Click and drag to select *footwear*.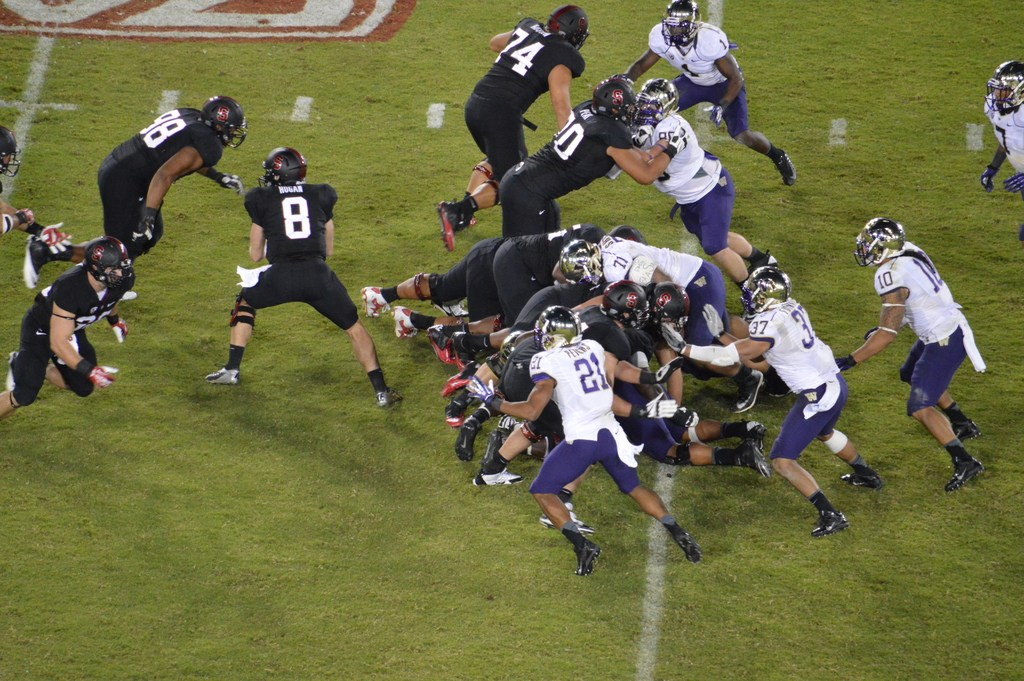
Selection: {"x1": 842, "y1": 464, "x2": 881, "y2": 487}.
